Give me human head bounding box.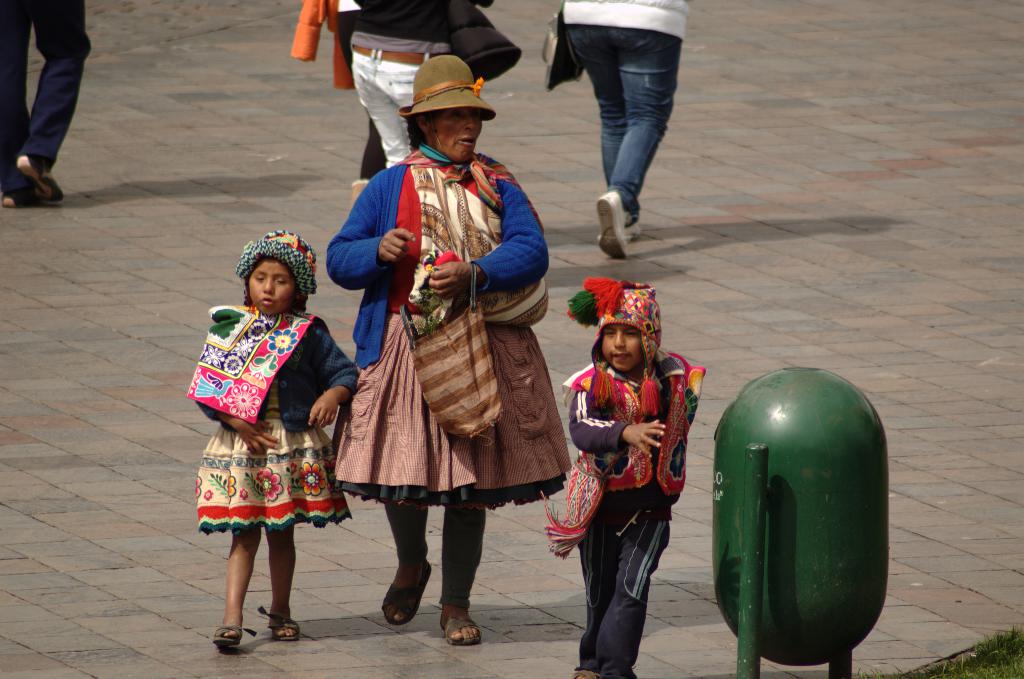
[left=237, top=230, right=315, bottom=318].
